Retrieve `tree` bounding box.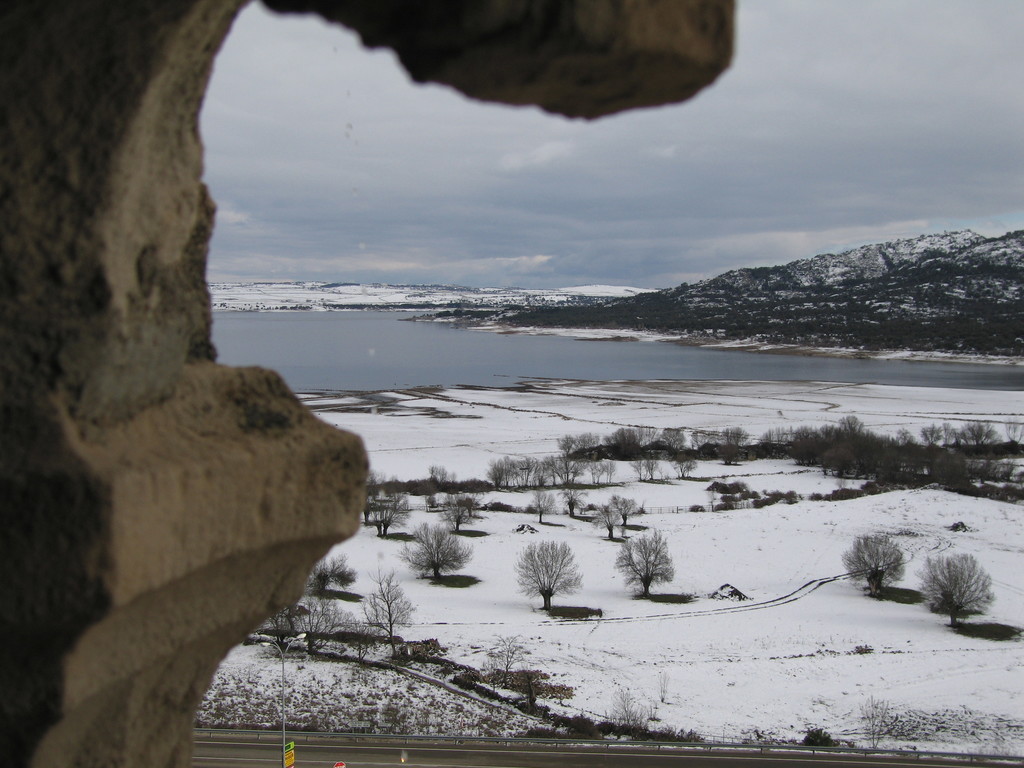
Bounding box: (x1=547, y1=454, x2=574, y2=486).
